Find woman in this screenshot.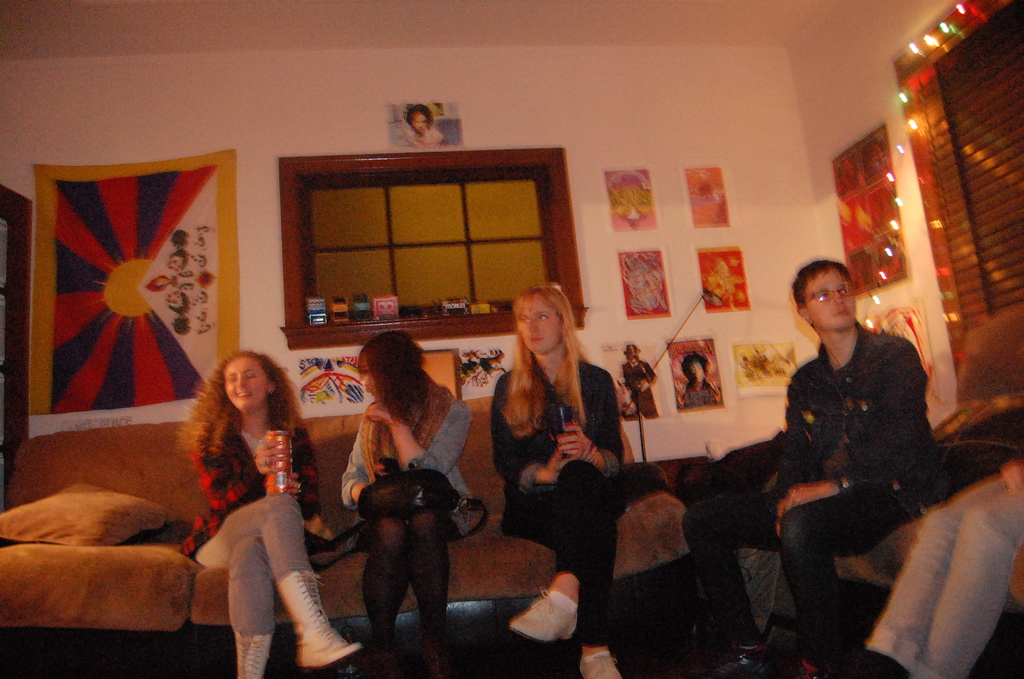
The bounding box for woman is (left=489, top=281, right=666, bottom=678).
